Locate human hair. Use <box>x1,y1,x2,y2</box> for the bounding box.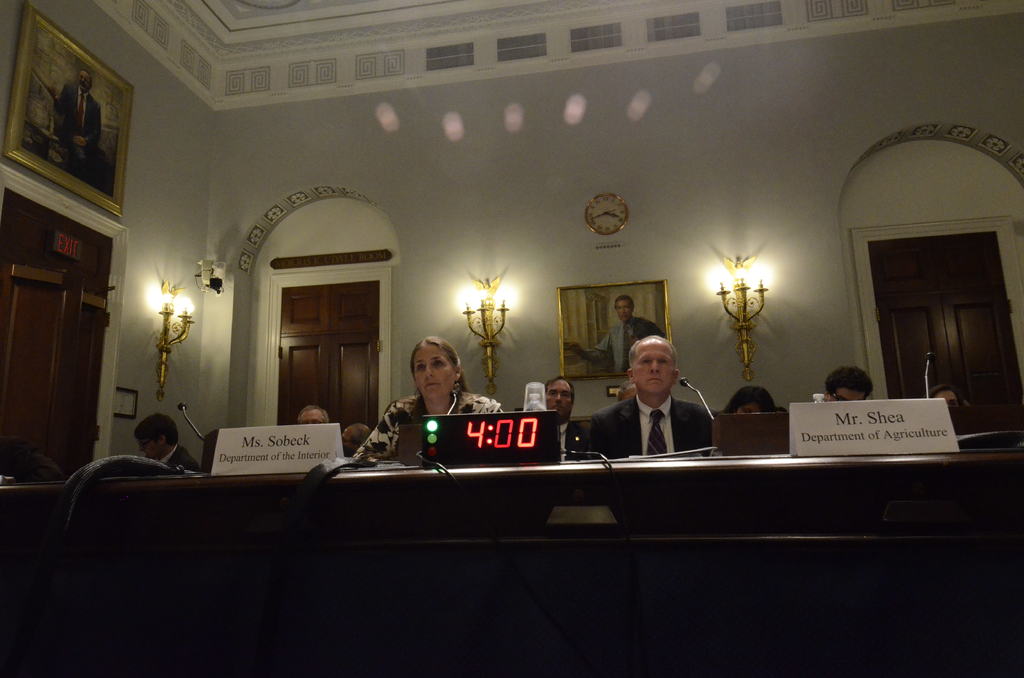
<box>925,382,960,396</box>.
